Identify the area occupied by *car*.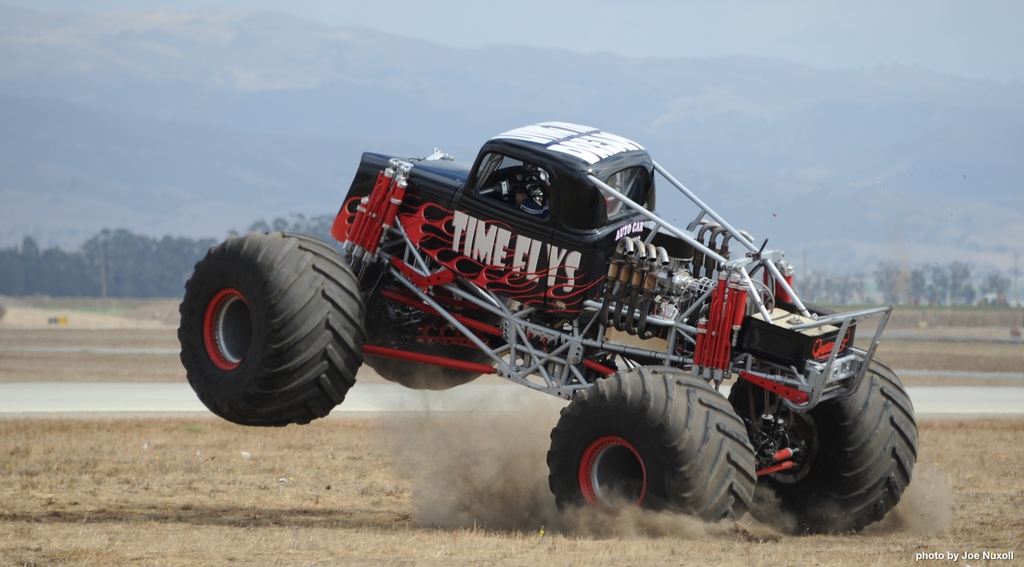
Area: [left=175, top=117, right=920, bottom=536].
